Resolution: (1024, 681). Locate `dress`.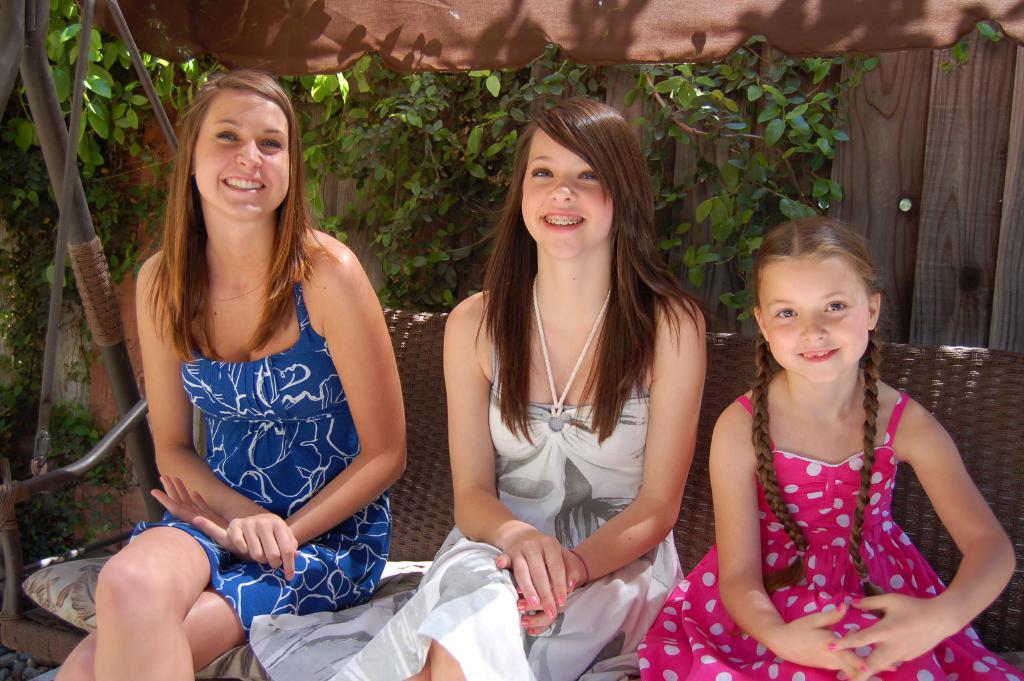
(x1=245, y1=272, x2=683, y2=680).
